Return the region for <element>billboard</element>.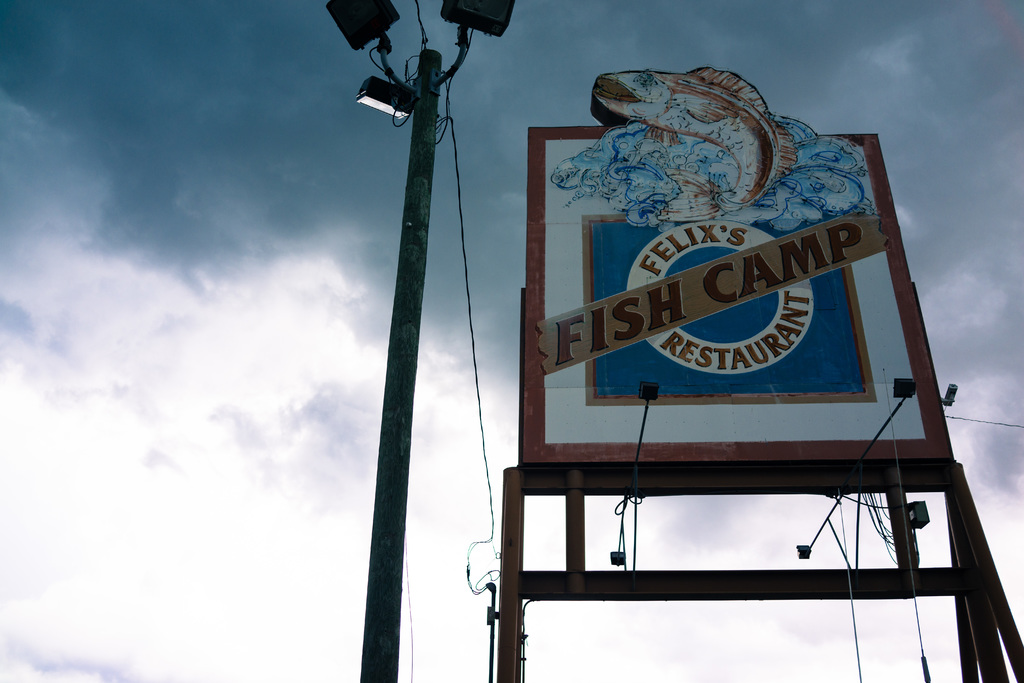
crop(516, 85, 960, 524).
